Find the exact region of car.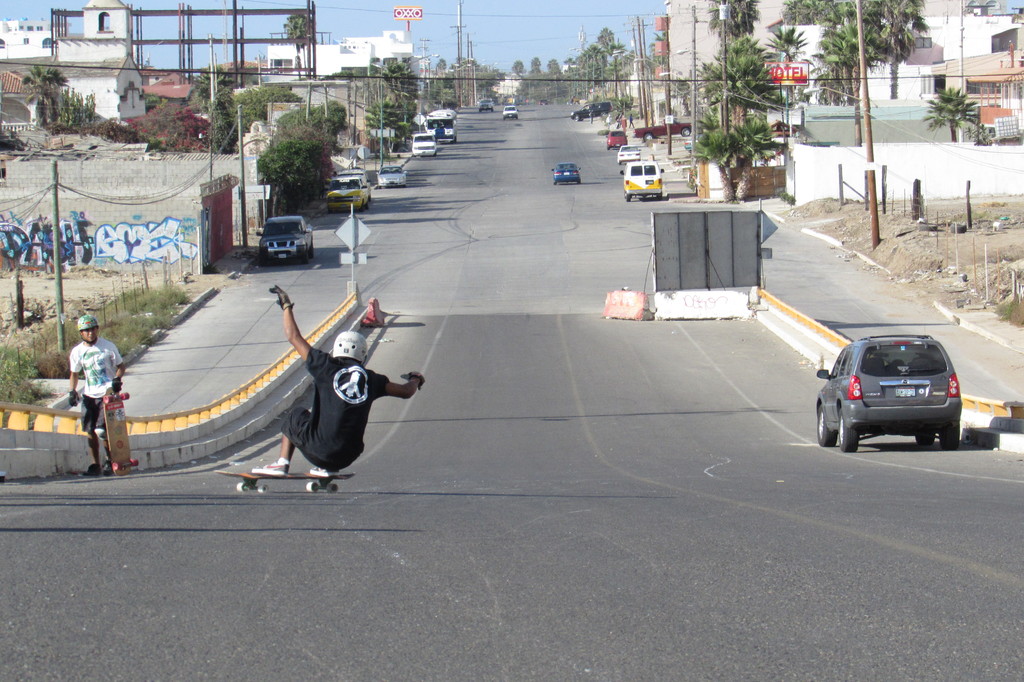
Exact region: {"left": 616, "top": 148, "right": 638, "bottom": 170}.
